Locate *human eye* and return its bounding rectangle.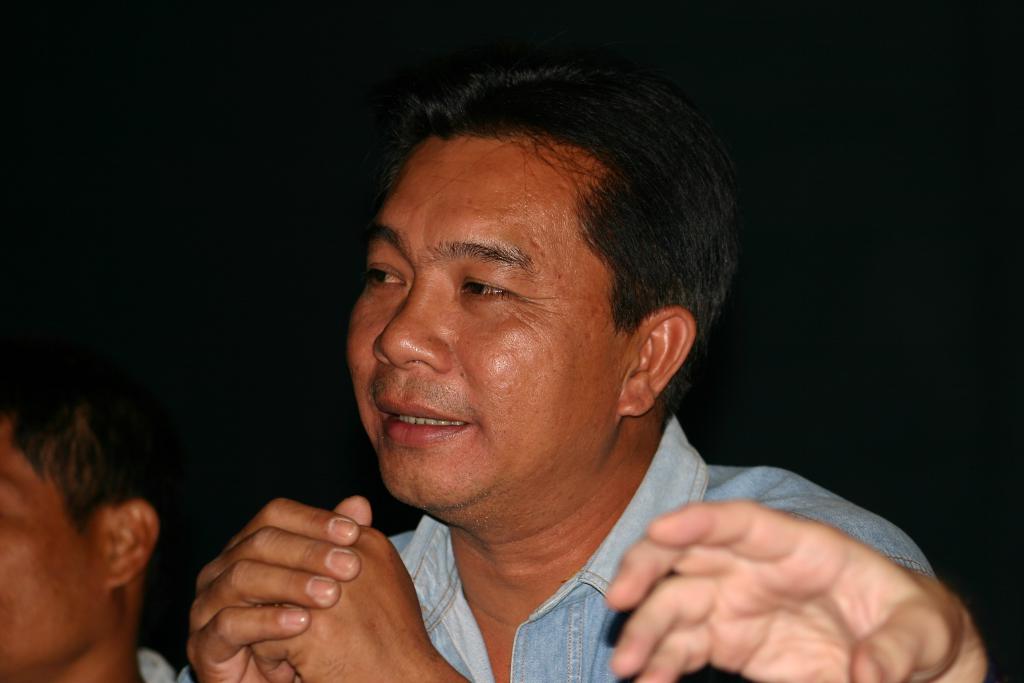
locate(445, 261, 536, 325).
